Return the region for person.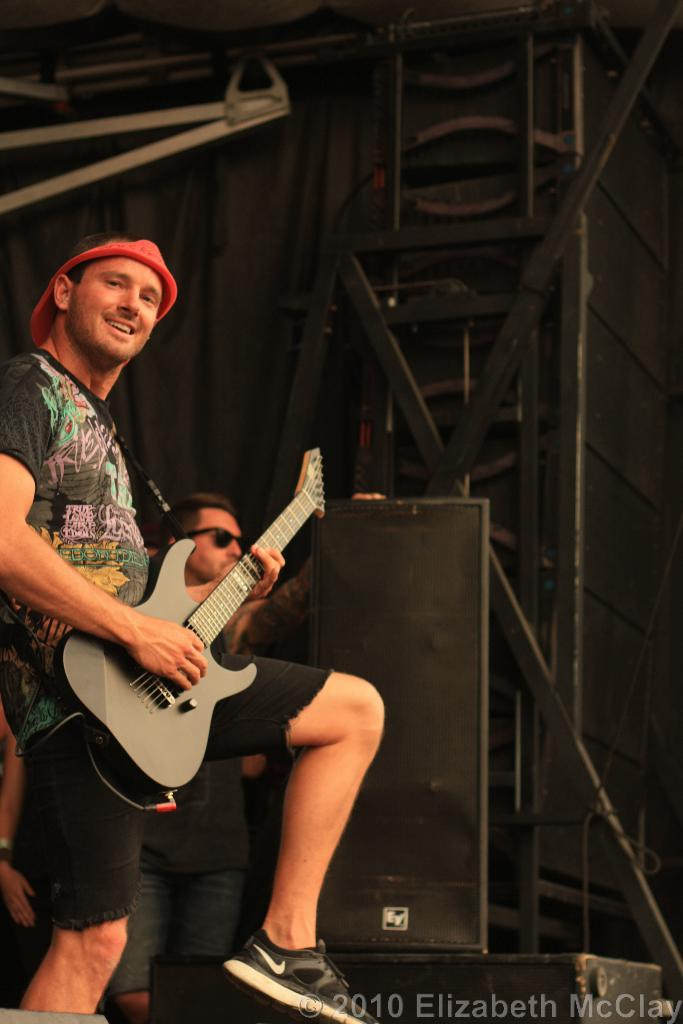
rect(0, 228, 392, 1022).
